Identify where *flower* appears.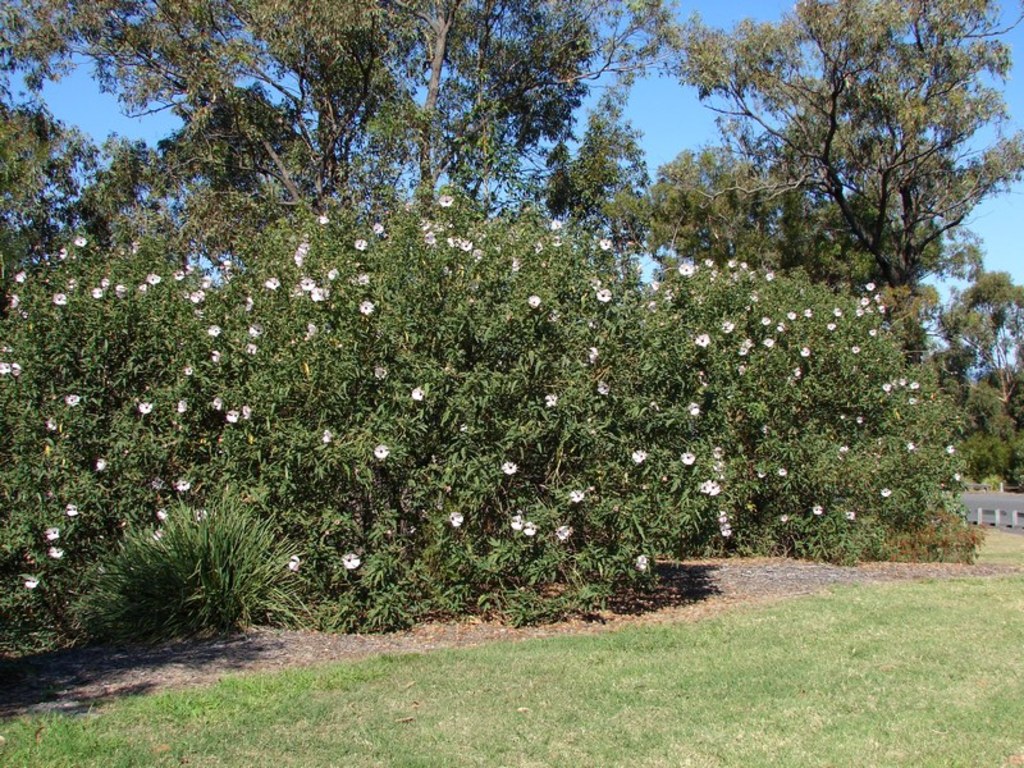
Appears at x1=408, y1=384, x2=428, y2=403.
